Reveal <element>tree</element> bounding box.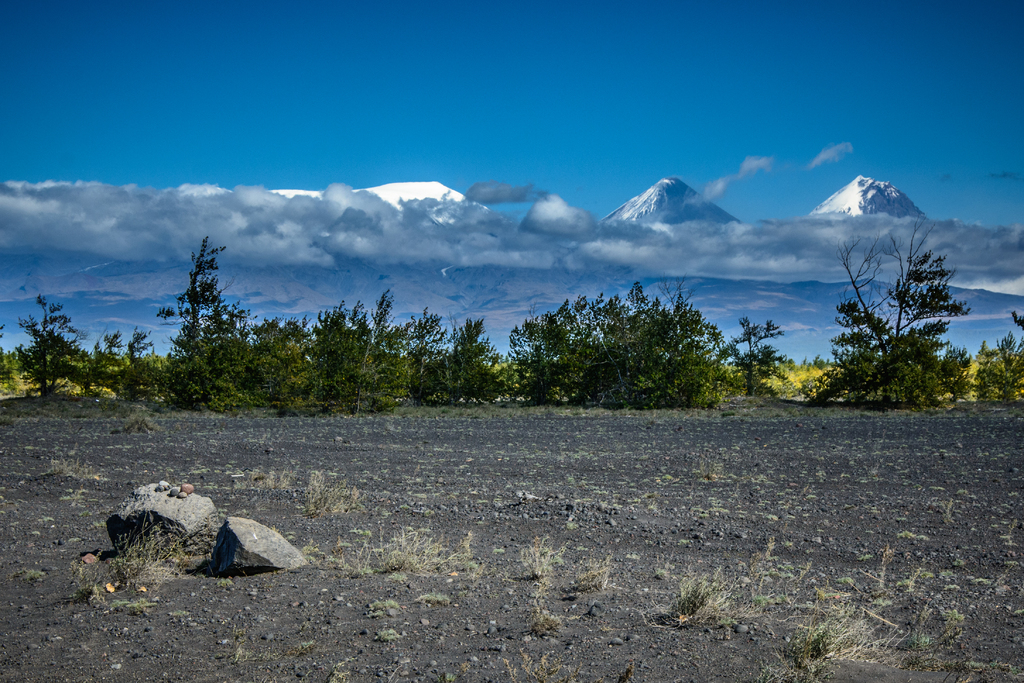
Revealed: region(717, 318, 785, 398).
